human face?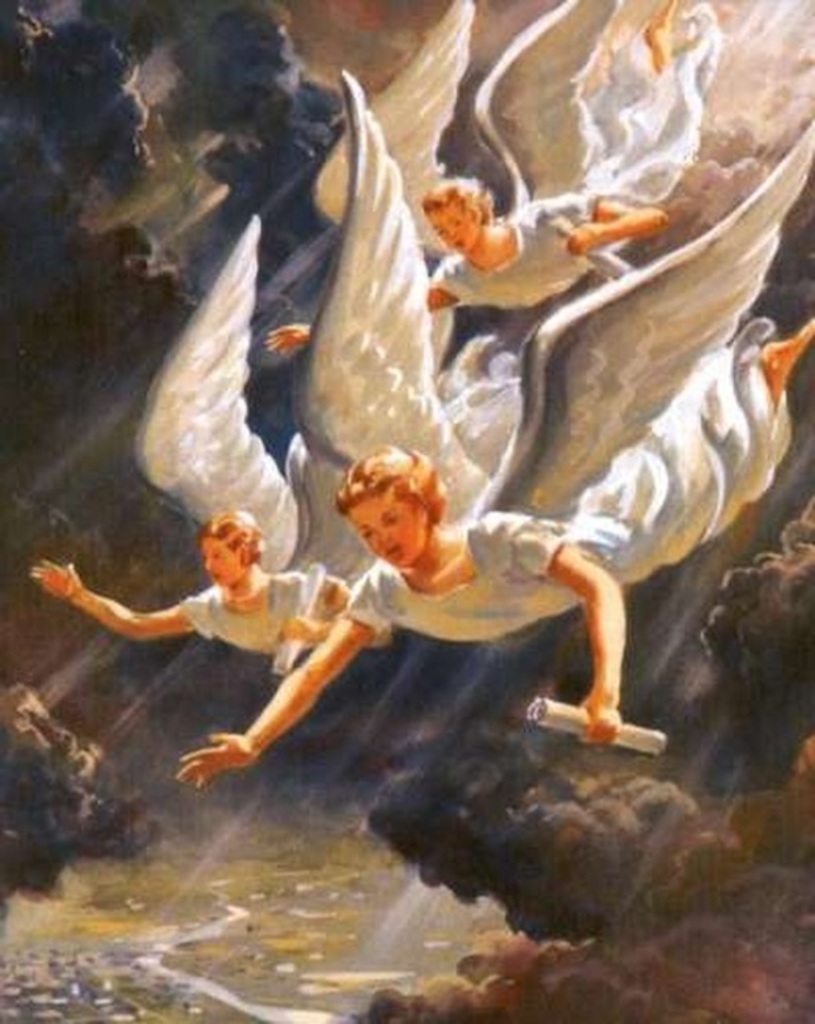
pyautogui.locateOnScreen(429, 208, 485, 258)
